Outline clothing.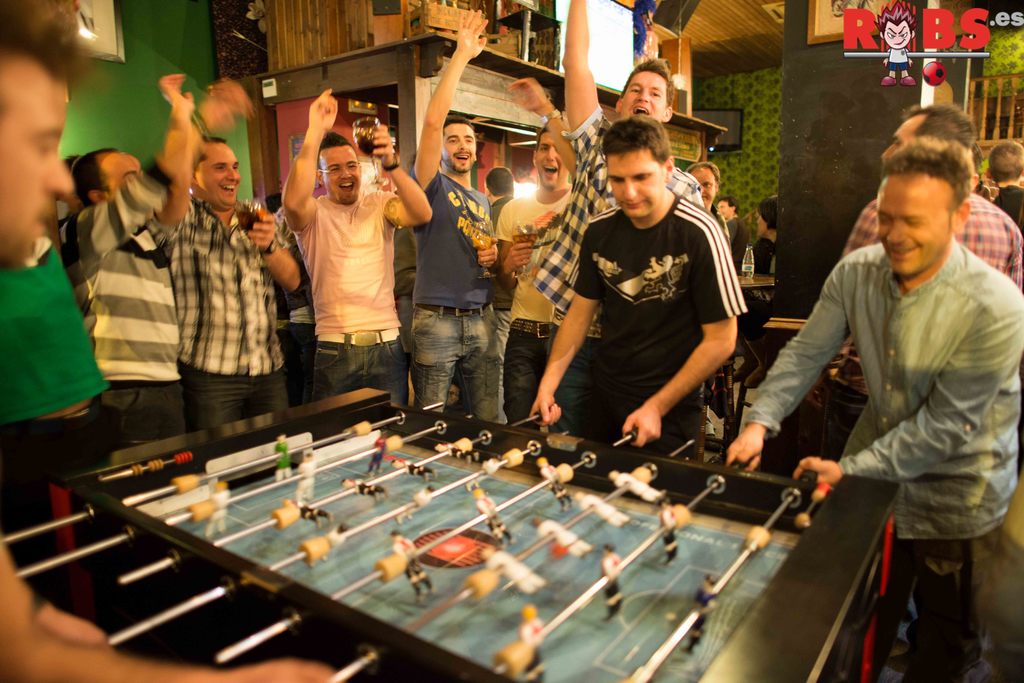
Outline: [298,184,414,421].
